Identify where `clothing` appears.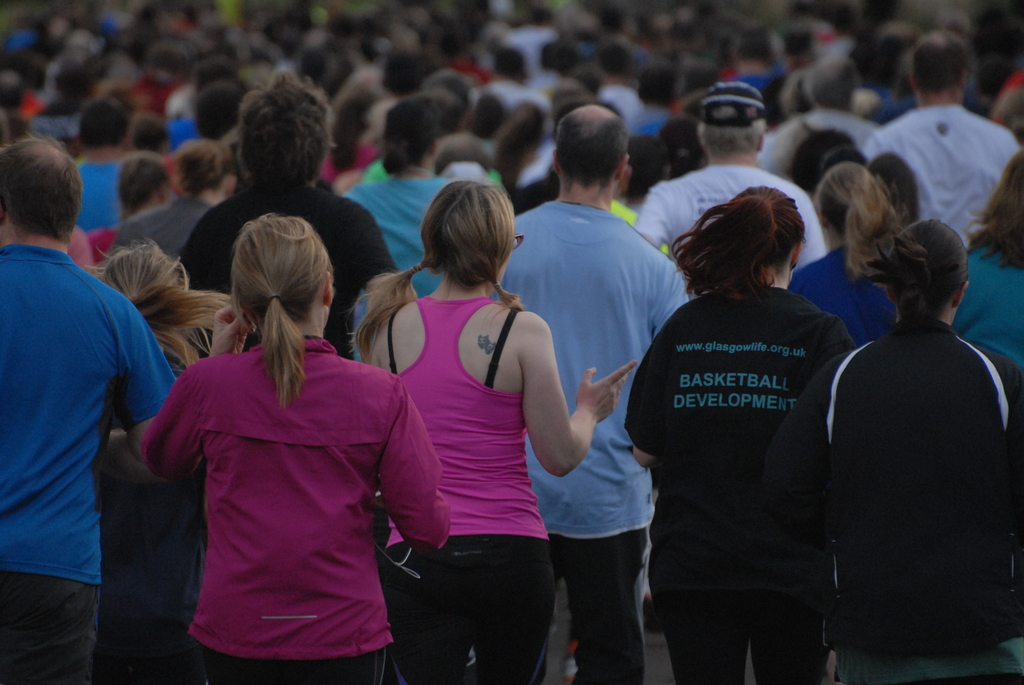
Appears at {"x1": 790, "y1": 240, "x2": 903, "y2": 348}.
